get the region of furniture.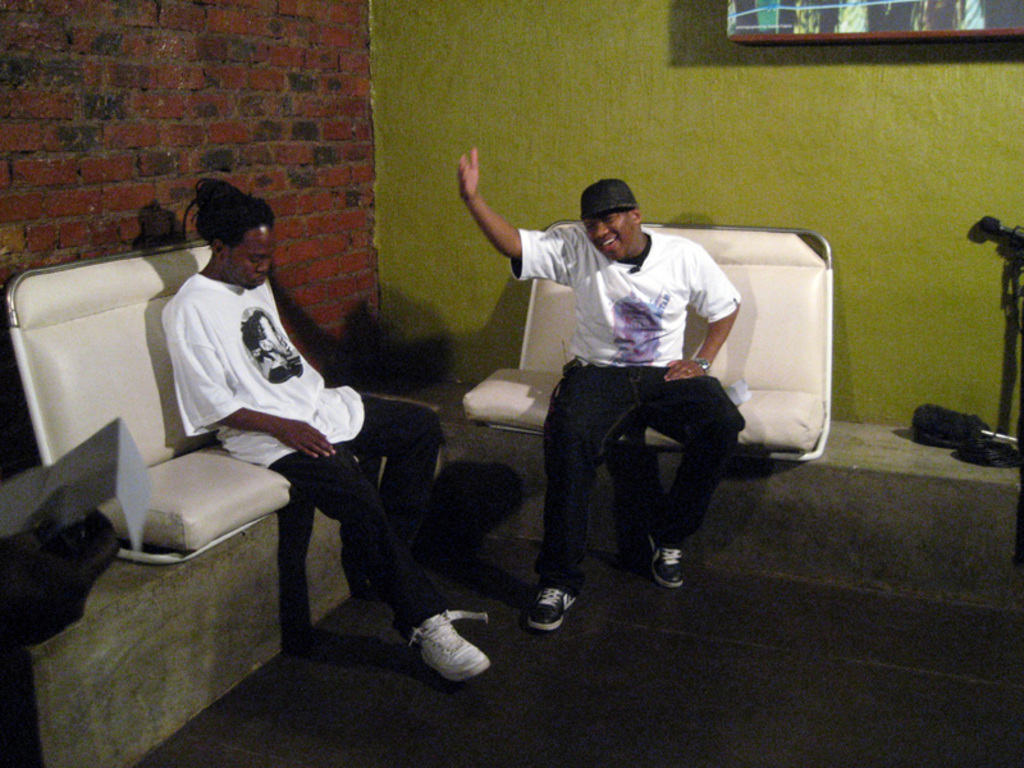
{"x1": 461, "y1": 219, "x2": 833, "y2": 461}.
